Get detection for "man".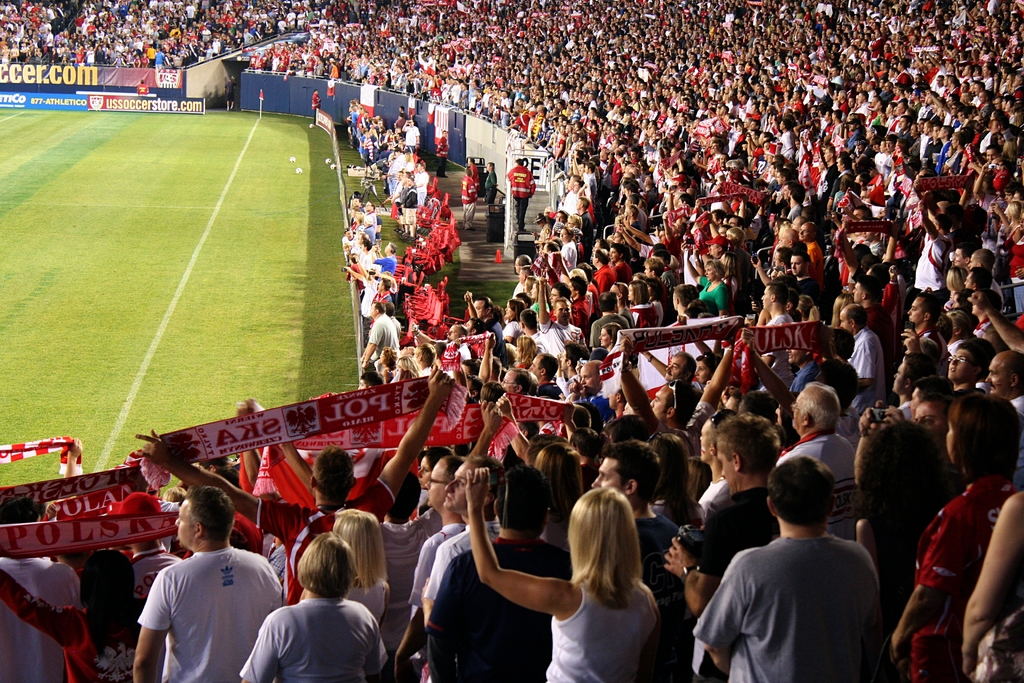
Detection: {"left": 590, "top": 438, "right": 680, "bottom": 593}.
